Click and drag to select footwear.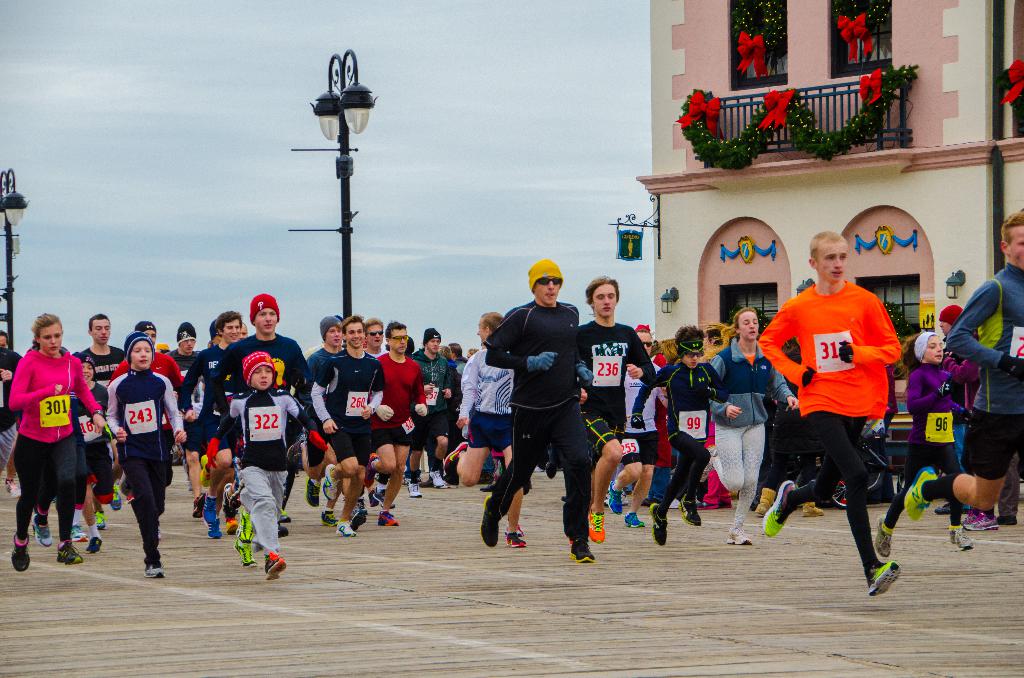
Selection: region(678, 495, 702, 528).
